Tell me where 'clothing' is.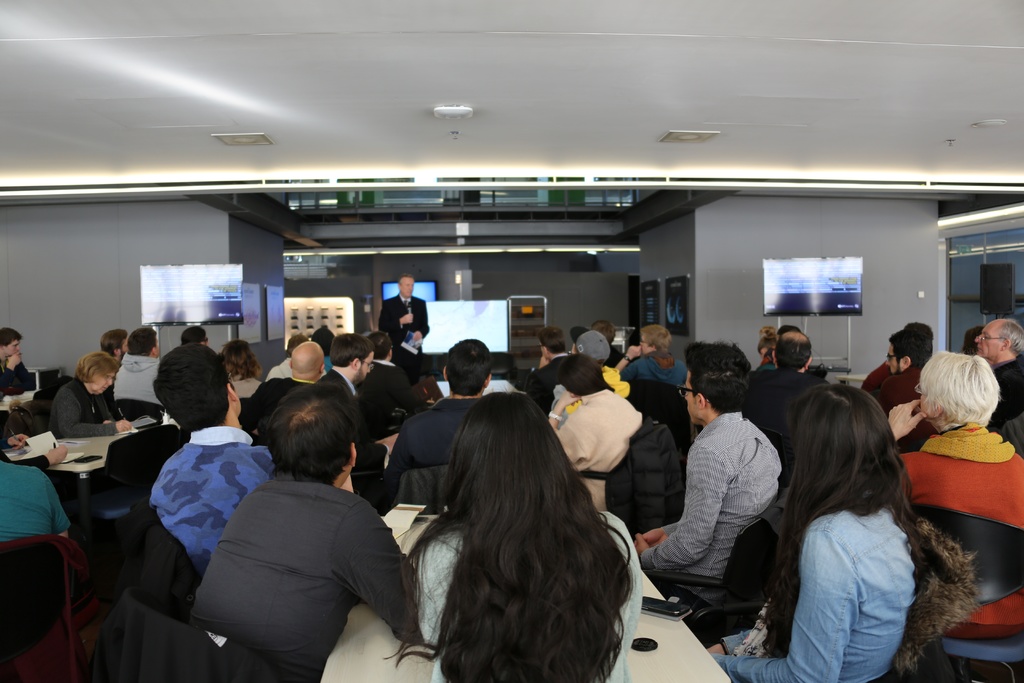
'clothing' is at box=[237, 370, 390, 471].
